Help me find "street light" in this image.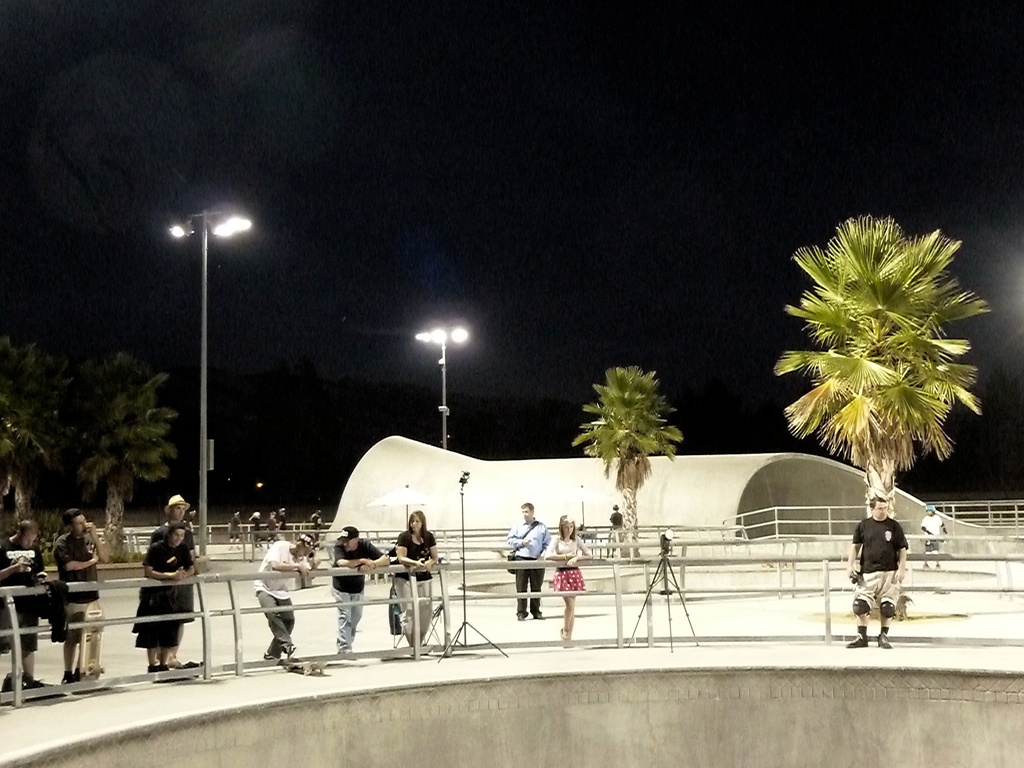
Found it: bbox=(140, 195, 261, 532).
